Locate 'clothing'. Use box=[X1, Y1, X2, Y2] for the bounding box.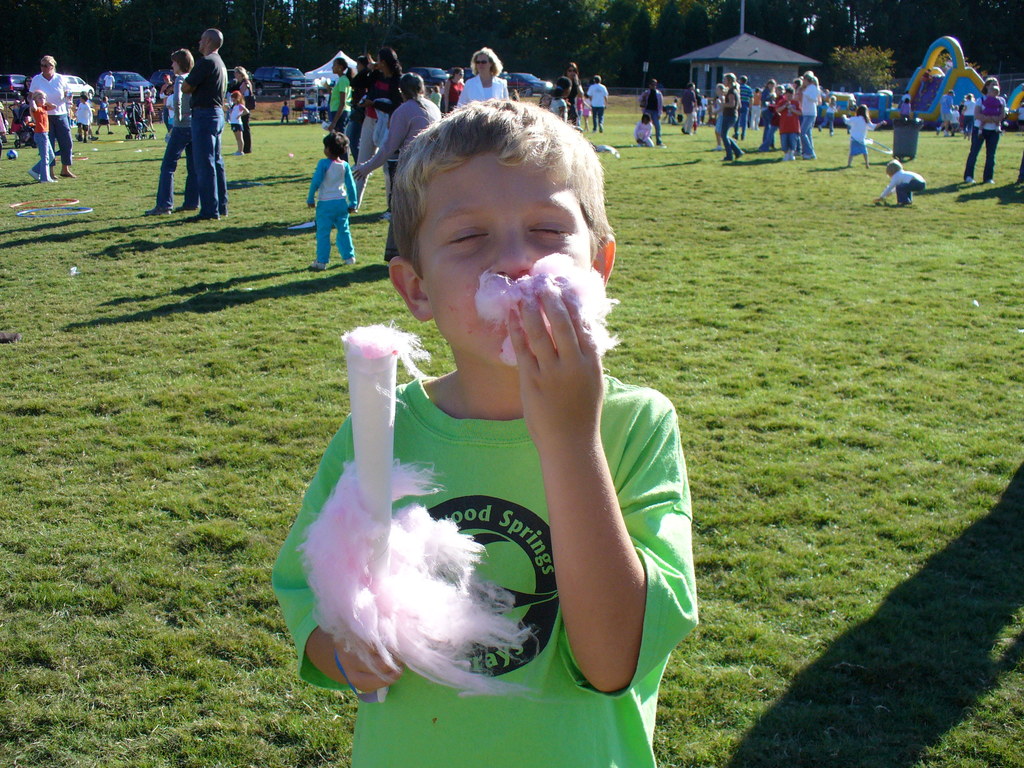
box=[271, 372, 696, 767].
